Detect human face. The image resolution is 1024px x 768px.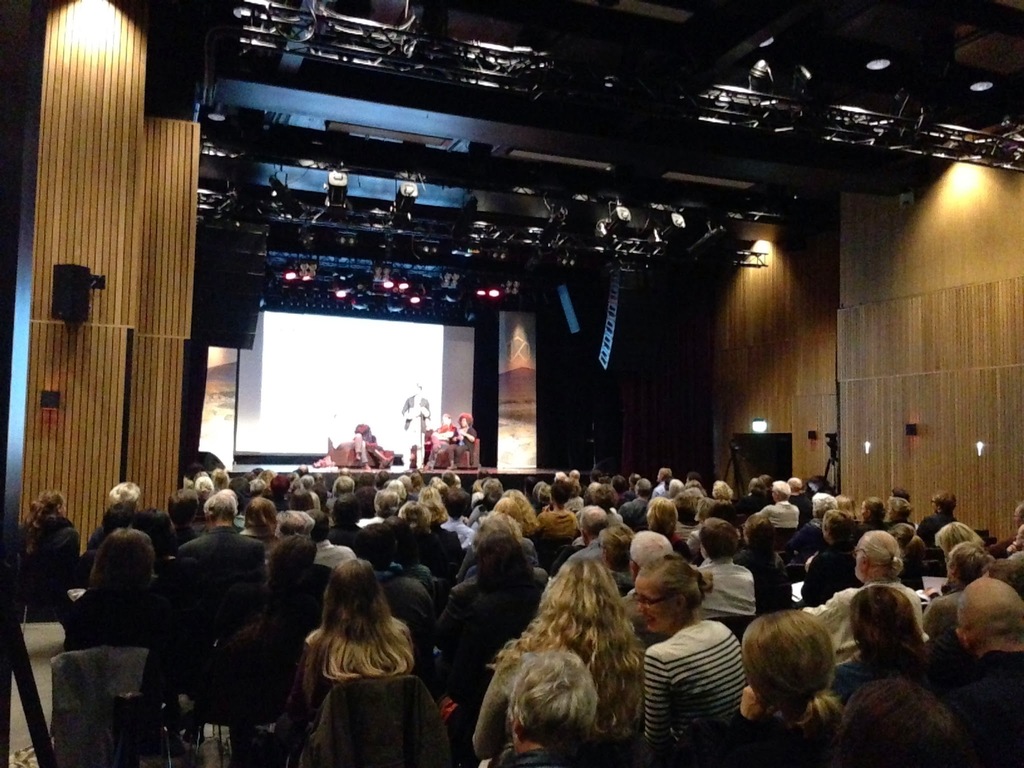
select_region(510, 643, 603, 761).
